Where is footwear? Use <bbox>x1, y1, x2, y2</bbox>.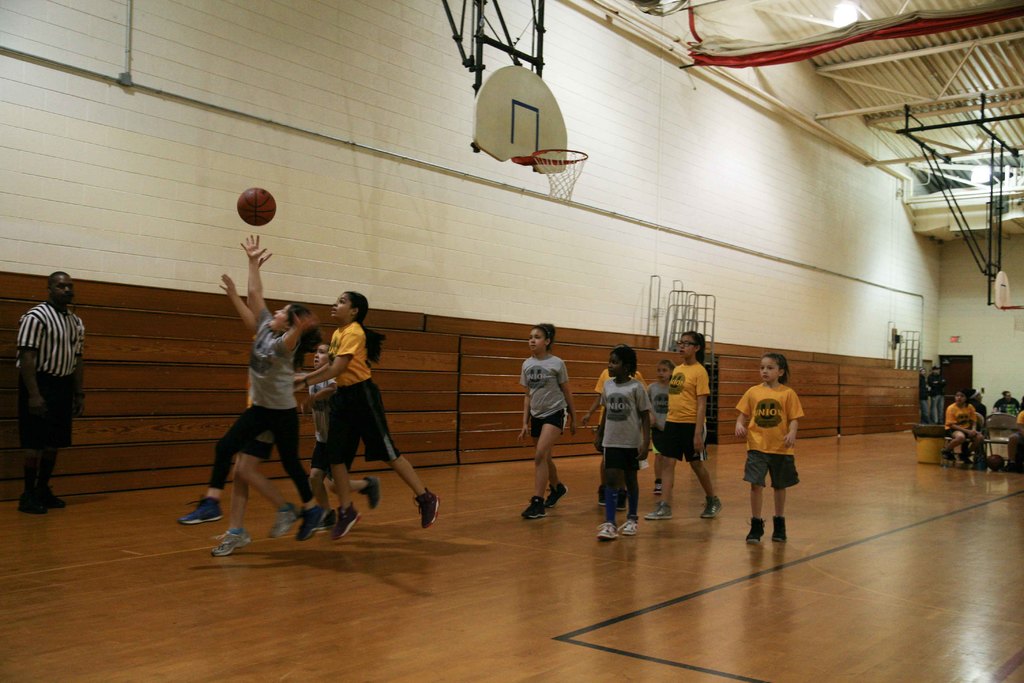
<bbox>749, 518, 763, 543</bbox>.
